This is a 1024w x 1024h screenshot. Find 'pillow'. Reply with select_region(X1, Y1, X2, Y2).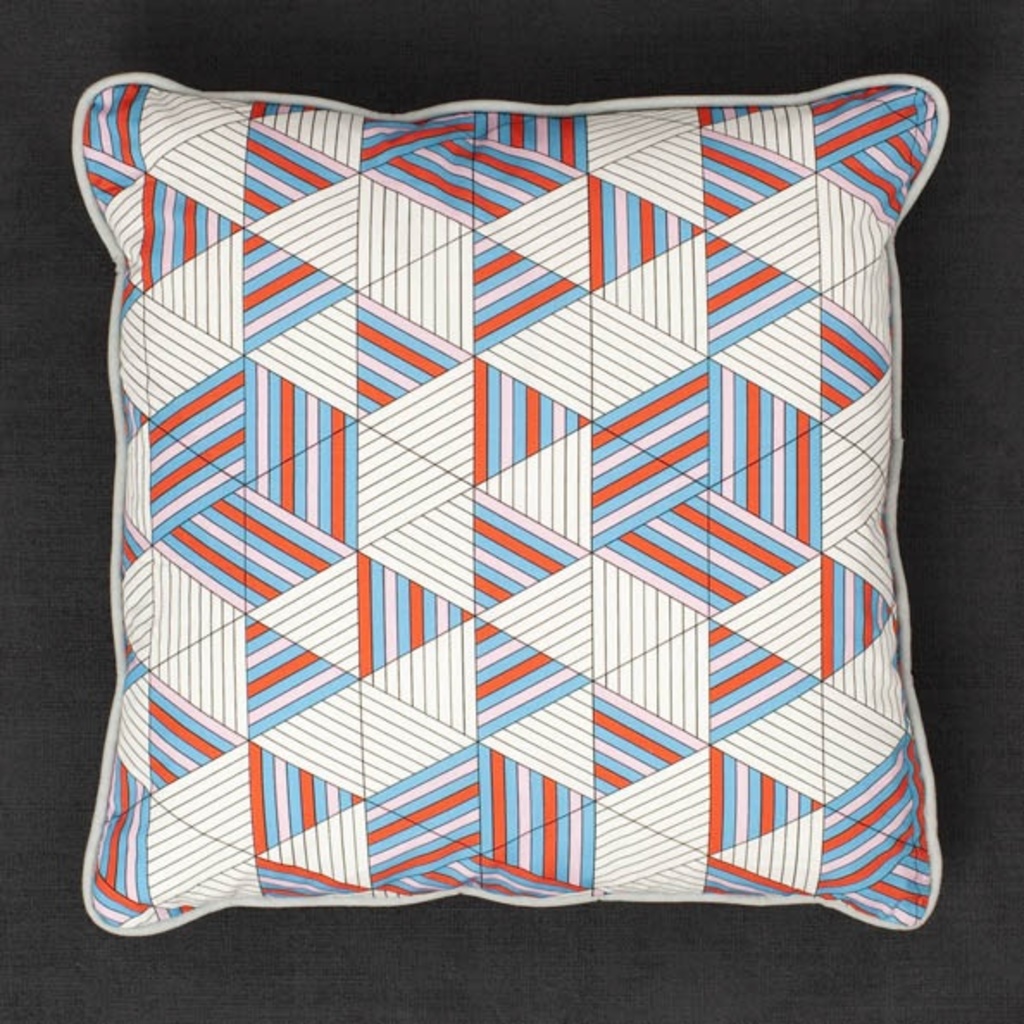
select_region(74, 79, 948, 934).
